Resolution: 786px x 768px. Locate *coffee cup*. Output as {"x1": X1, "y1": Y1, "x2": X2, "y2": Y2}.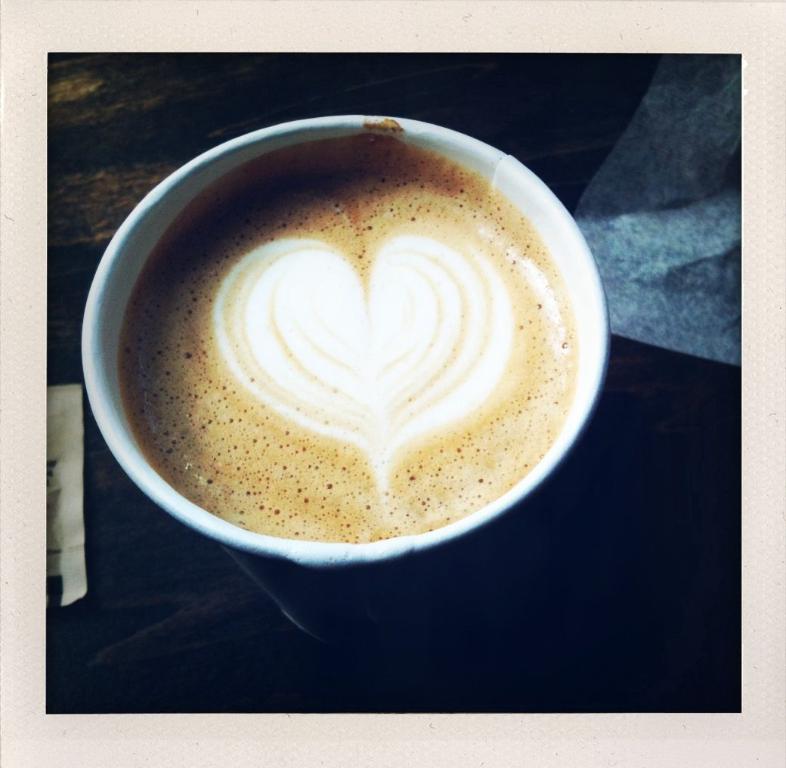
{"x1": 81, "y1": 112, "x2": 613, "y2": 654}.
